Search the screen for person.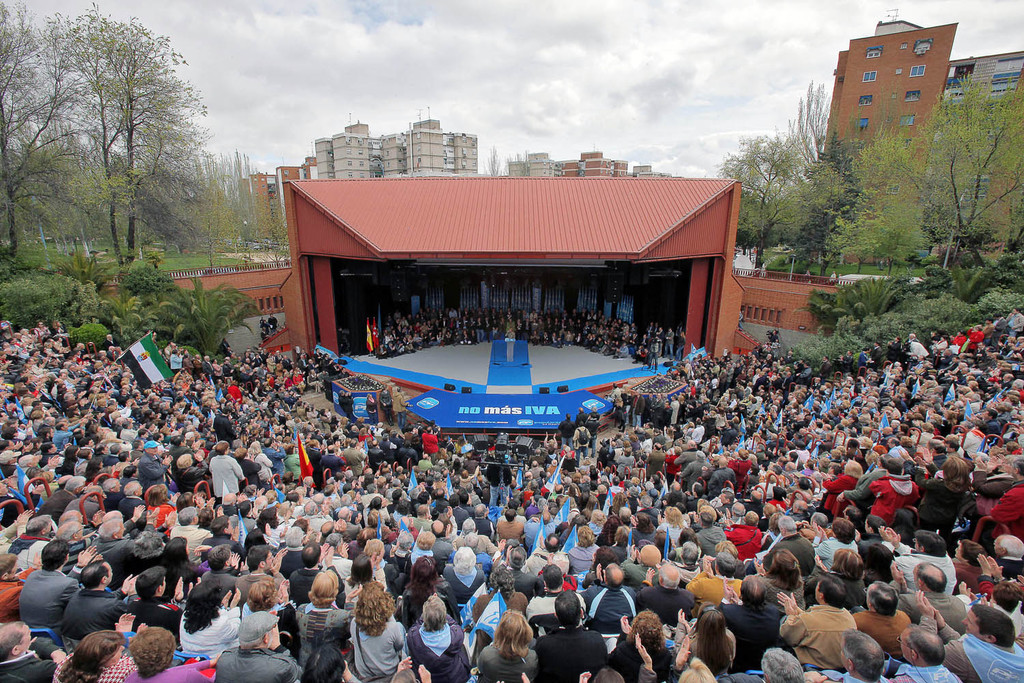
Found at (x1=676, y1=650, x2=717, y2=682).
